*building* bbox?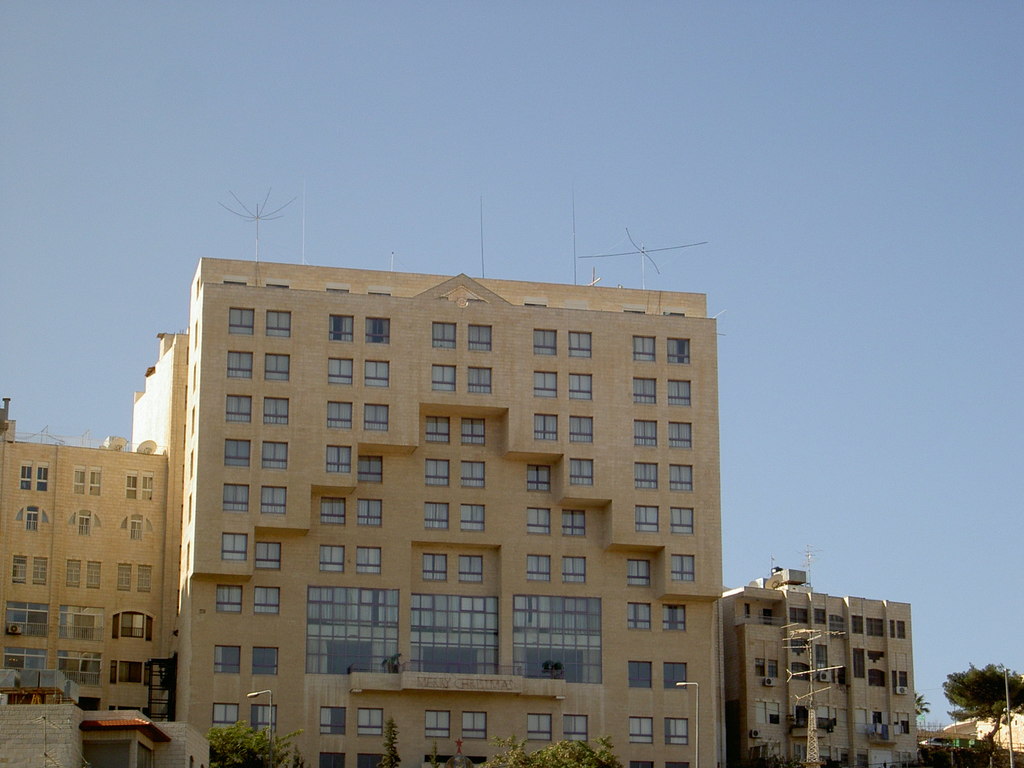
(921,710,1023,767)
